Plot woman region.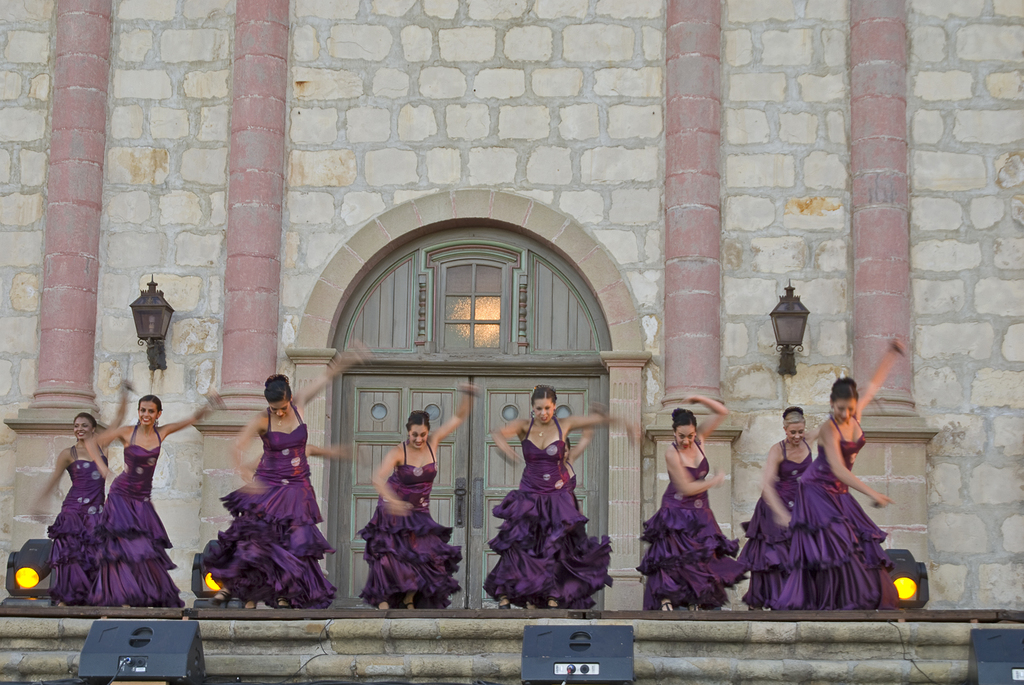
Plotted at [634,397,749,608].
